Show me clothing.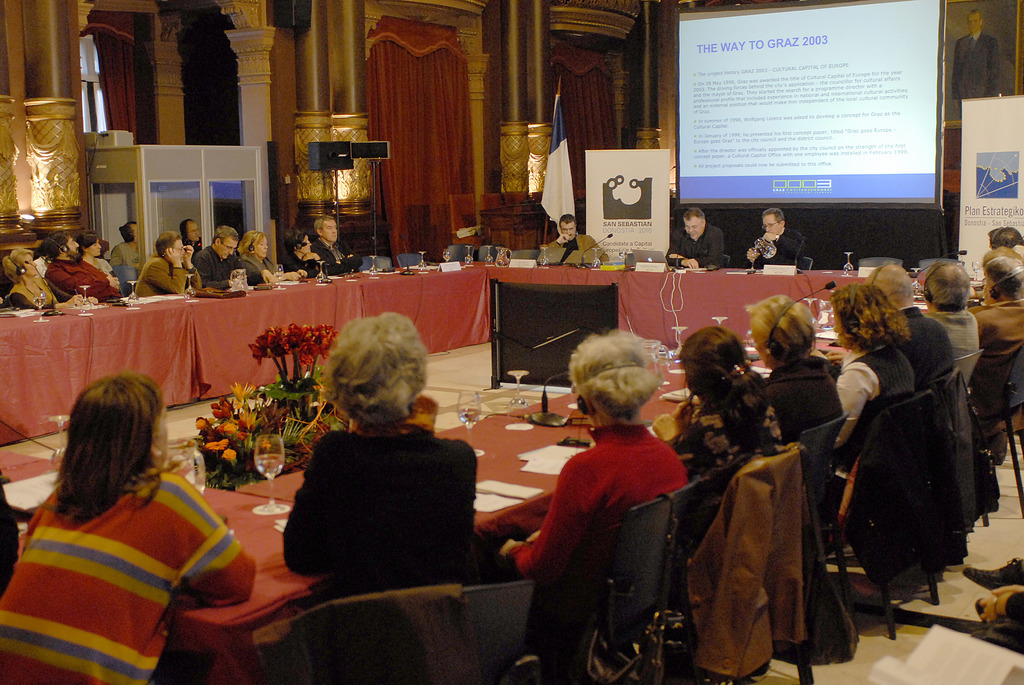
clothing is here: (829,337,935,420).
